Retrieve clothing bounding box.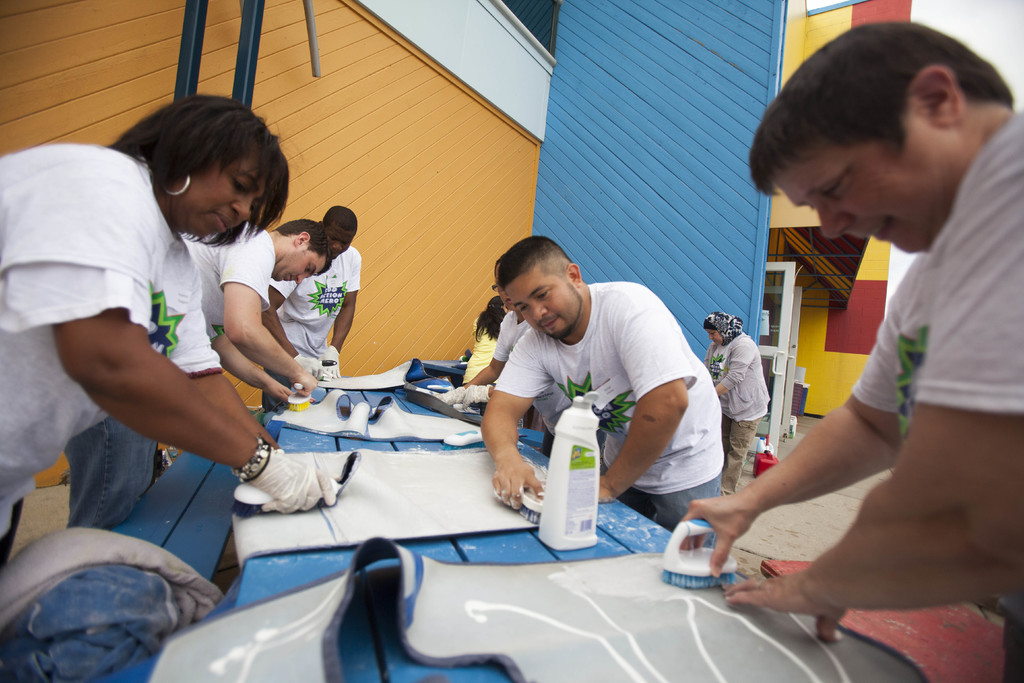
Bounding box: 703:331:771:495.
